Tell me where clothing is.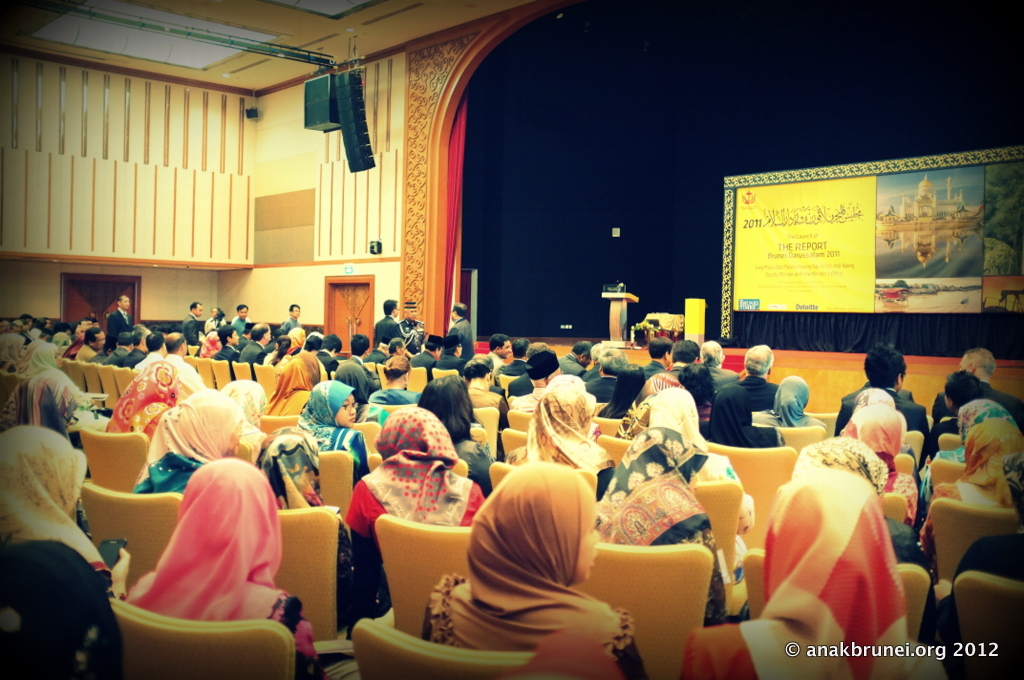
clothing is at [408,339,440,366].
